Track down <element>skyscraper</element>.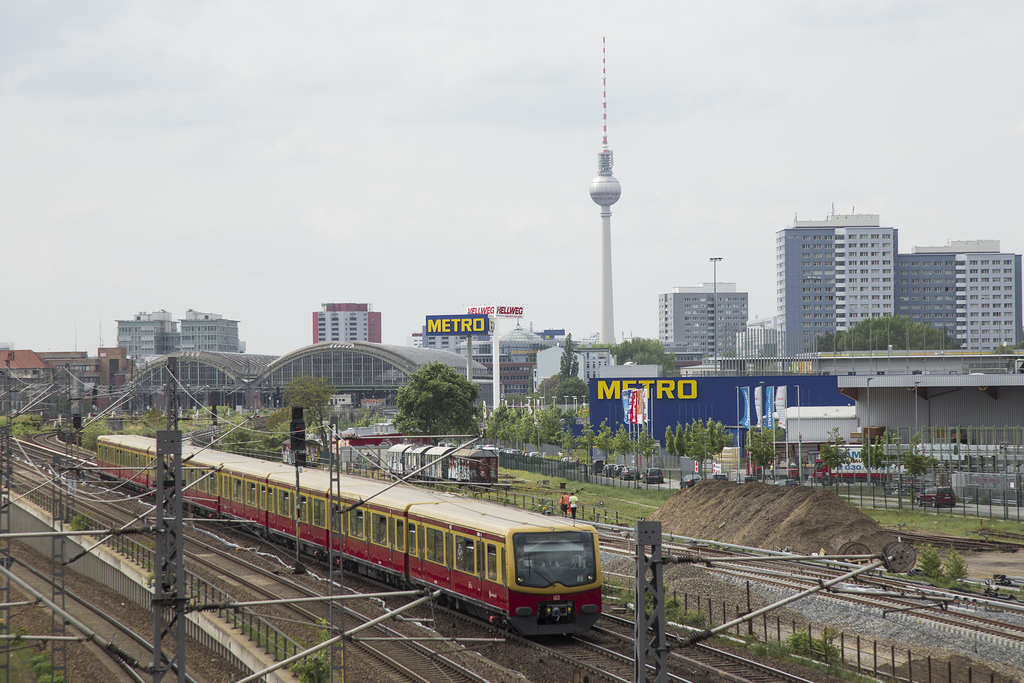
Tracked to 311:295:381:344.
